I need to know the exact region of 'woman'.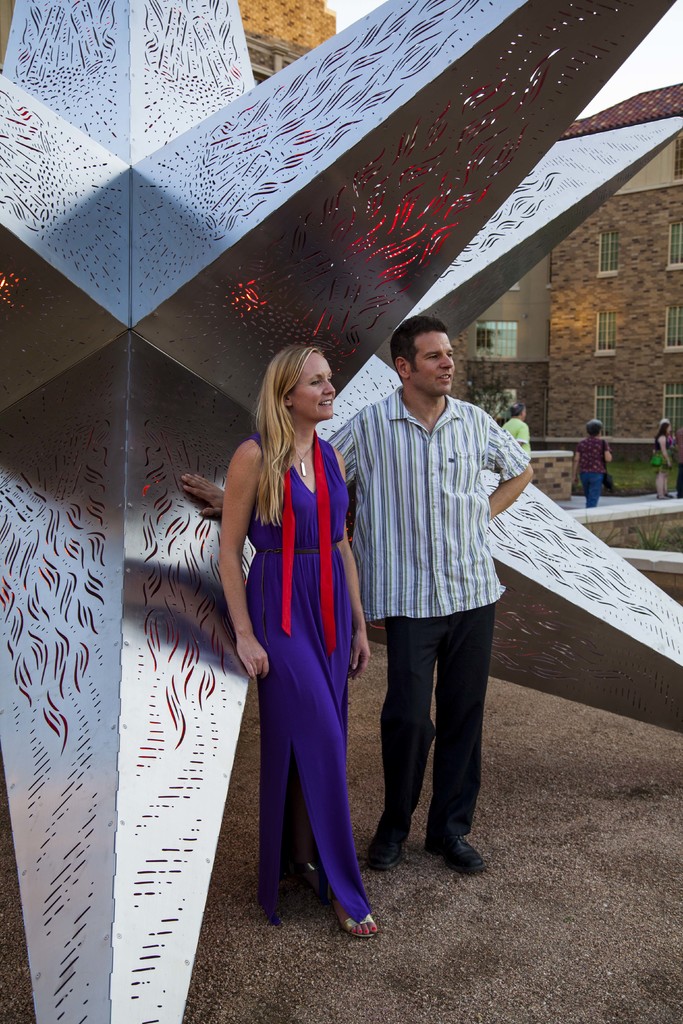
Region: 215:346:372:943.
